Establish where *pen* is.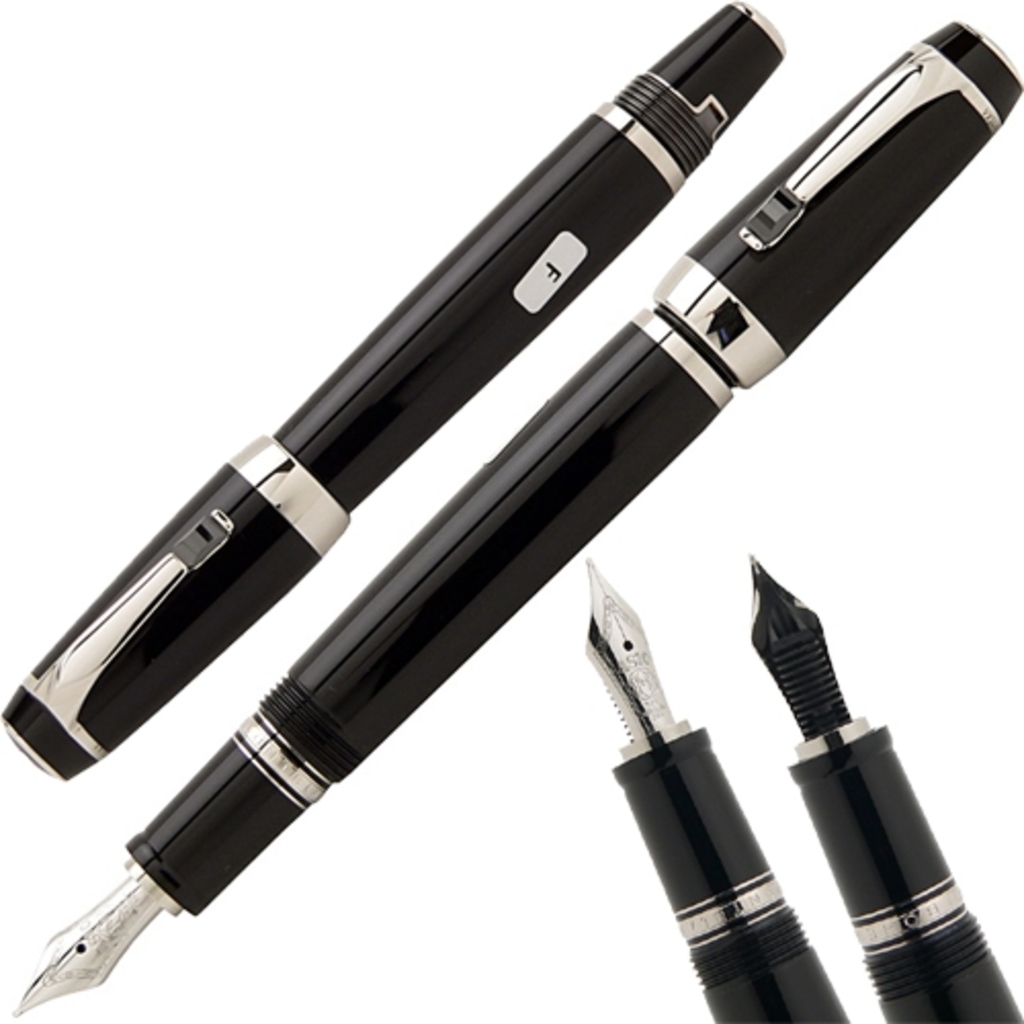
Established at [586,553,848,1022].
